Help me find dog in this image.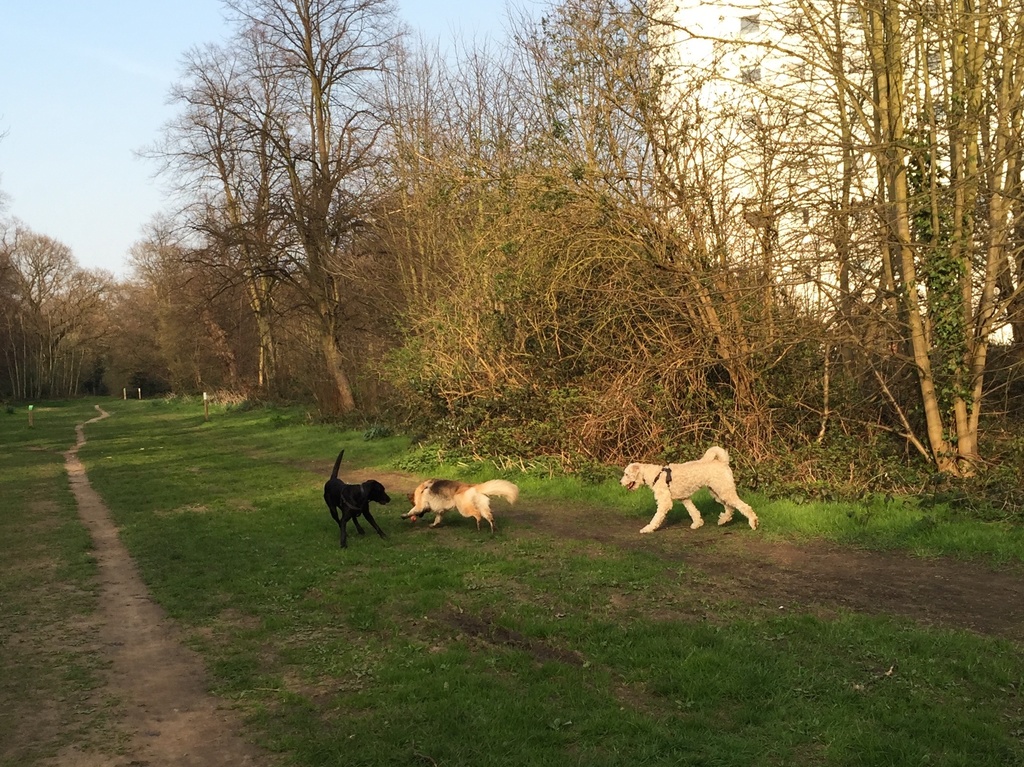
Found it: (402,476,545,537).
